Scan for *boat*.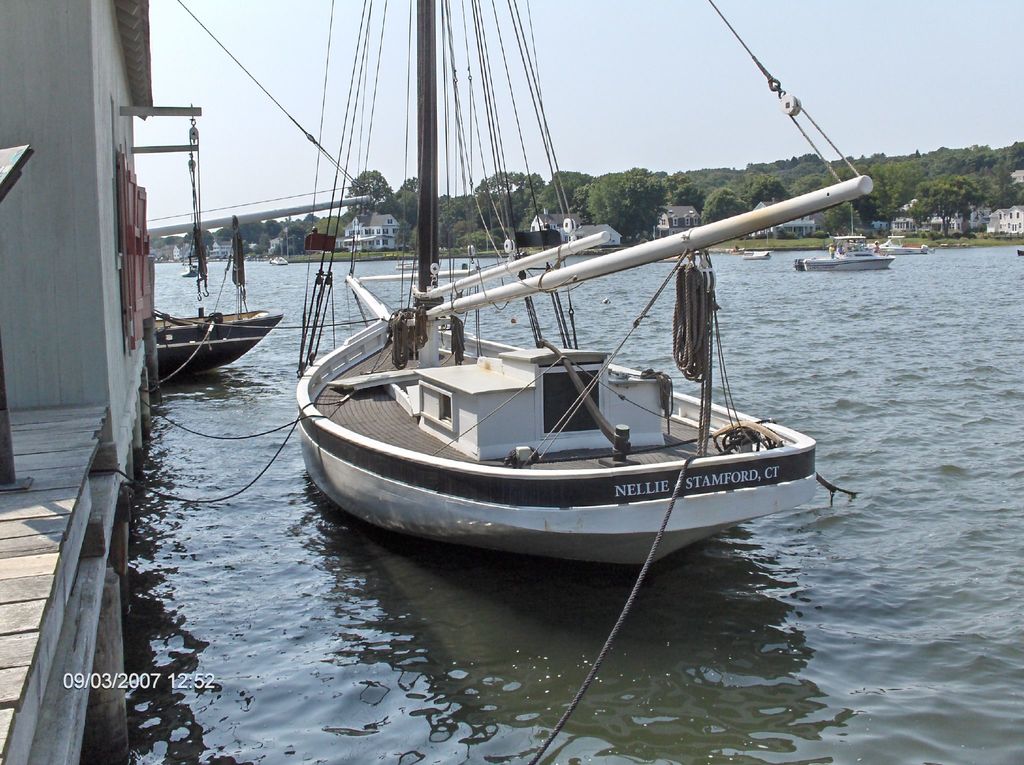
Scan result: pyautogui.locateOnScreen(183, 263, 196, 278).
